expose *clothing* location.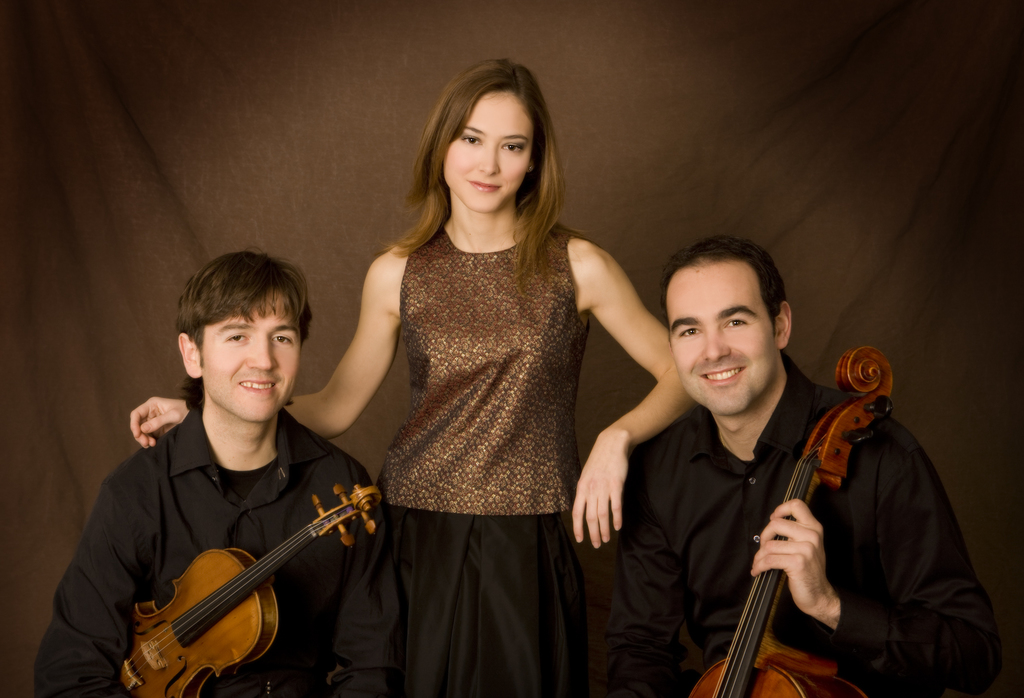
Exposed at left=38, top=399, right=403, bottom=697.
